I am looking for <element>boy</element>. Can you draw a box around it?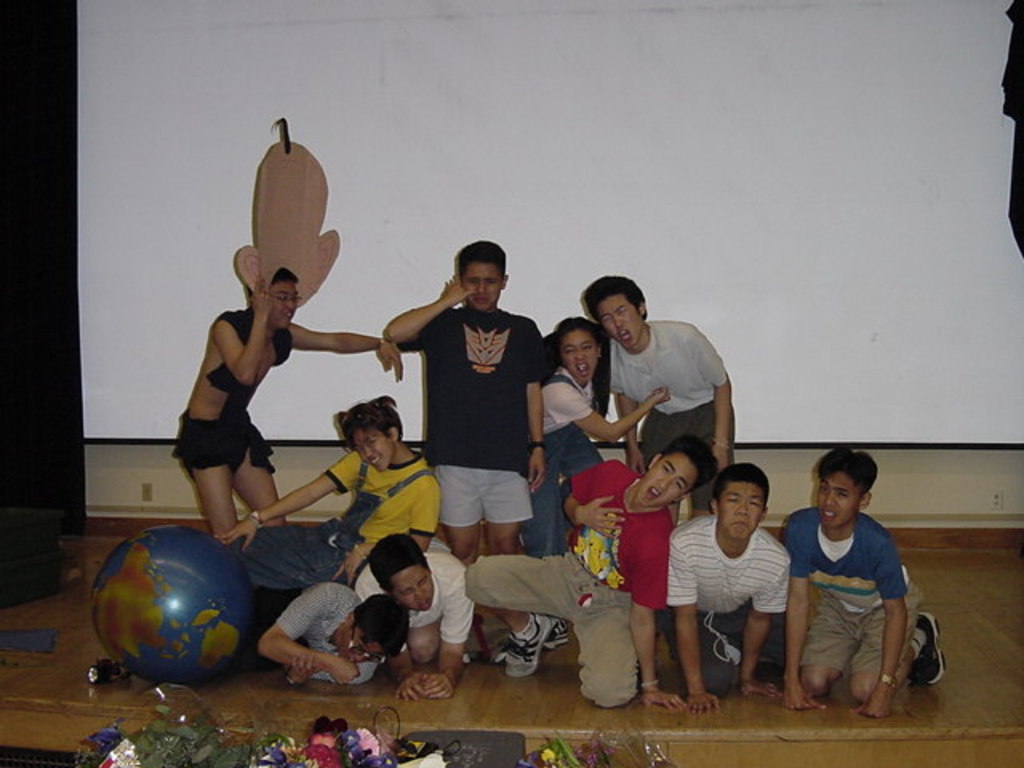
Sure, the bounding box is x1=86 y1=573 x2=410 y2=688.
